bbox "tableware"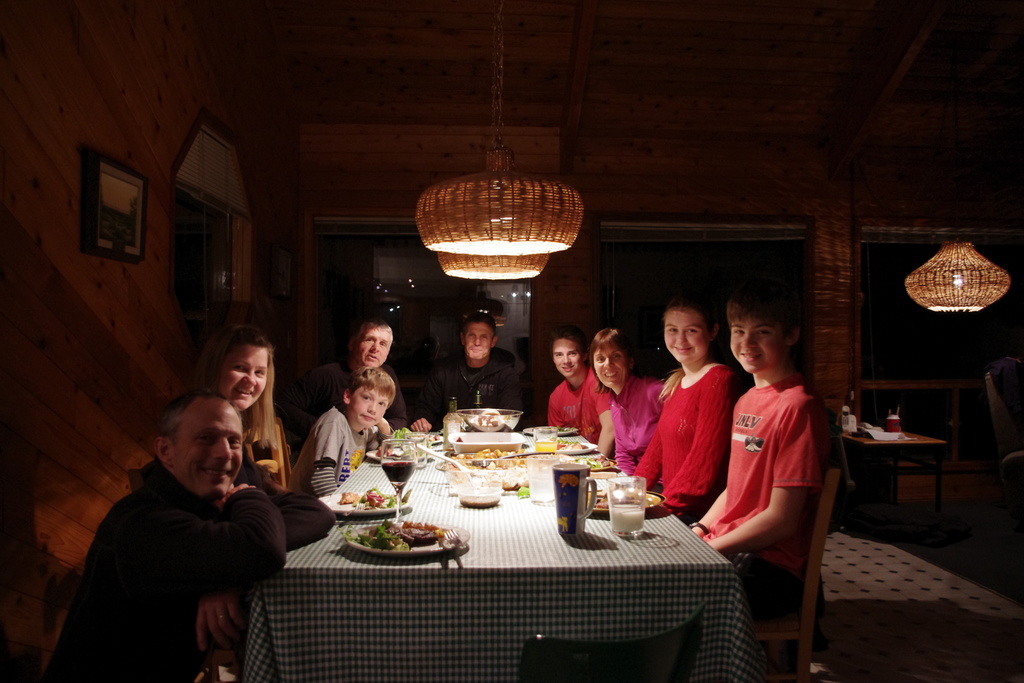
region(610, 473, 649, 536)
